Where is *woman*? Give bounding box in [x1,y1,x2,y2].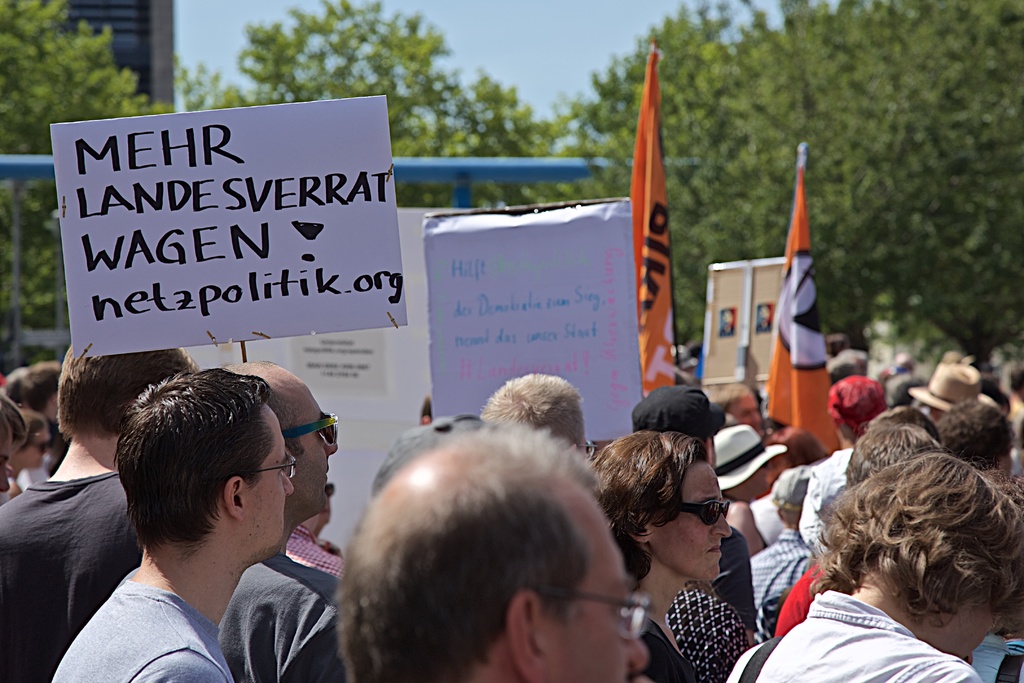
[614,424,735,681].
